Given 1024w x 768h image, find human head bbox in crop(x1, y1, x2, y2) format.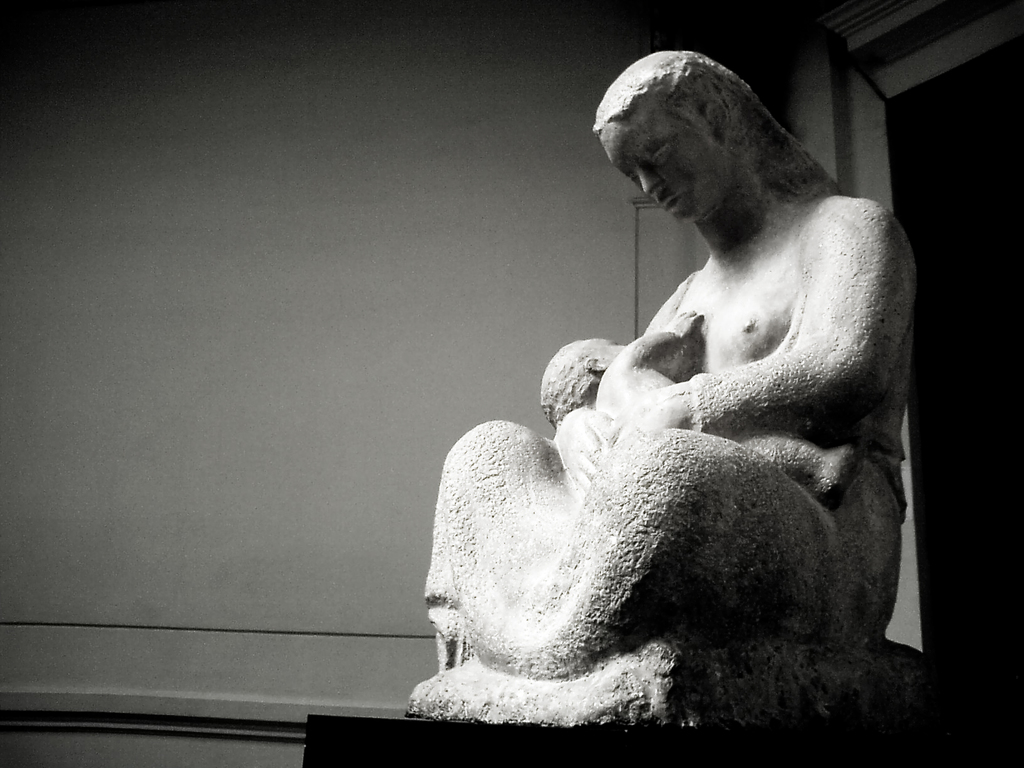
crop(541, 333, 632, 422).
